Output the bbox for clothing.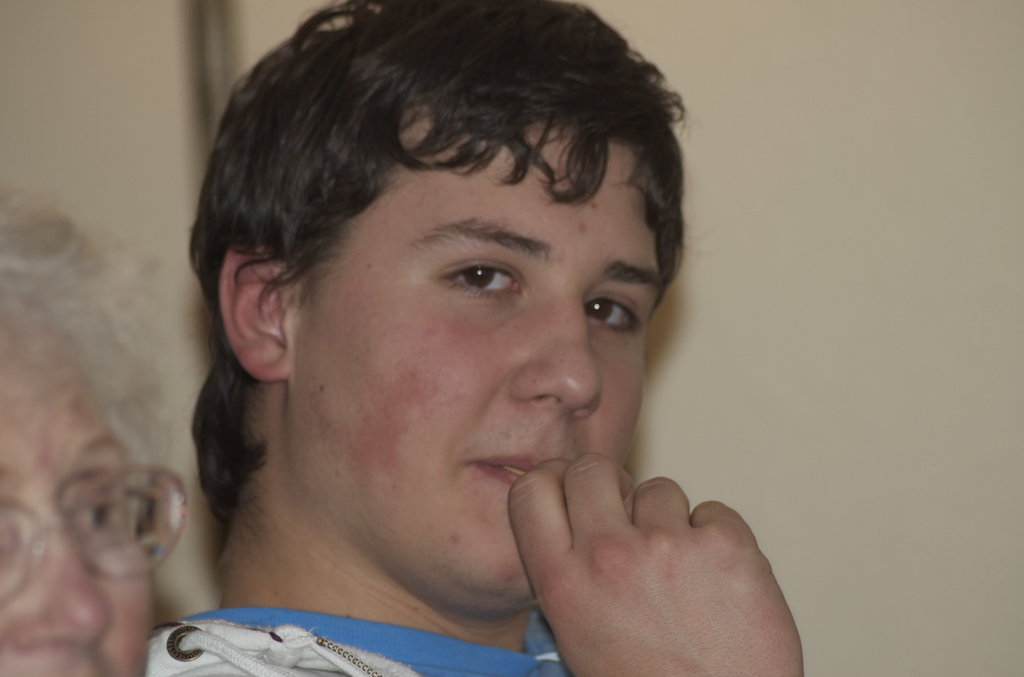
(left=147, top=607, right=568, bottom=676).
